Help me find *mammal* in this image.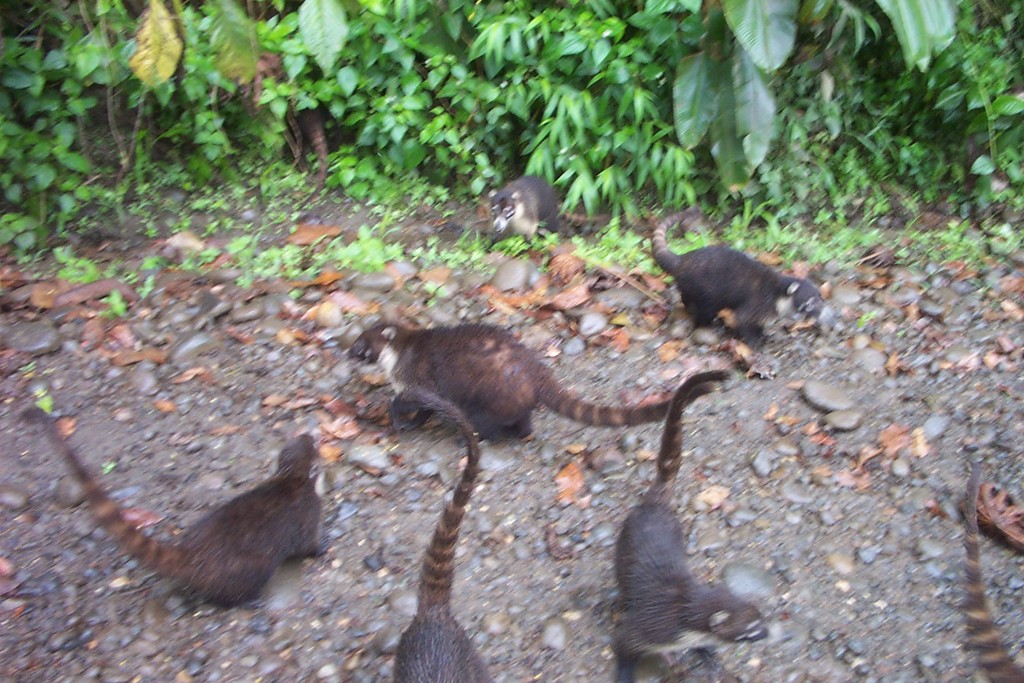
Found it: (340,319,715,447).
